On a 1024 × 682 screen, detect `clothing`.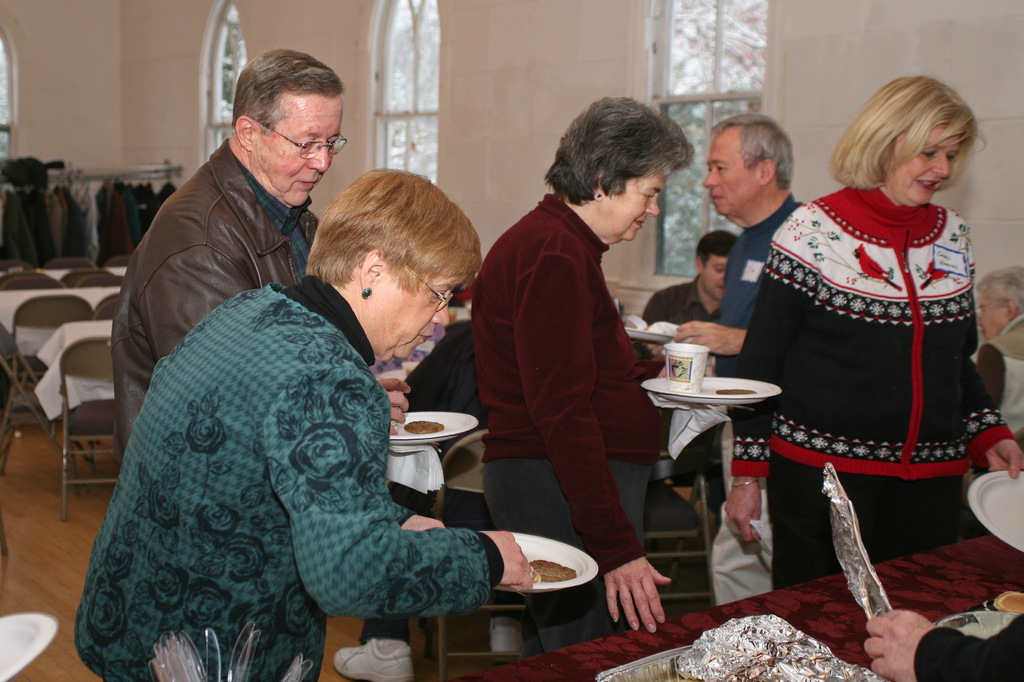
(715, 194, 805, 388).
